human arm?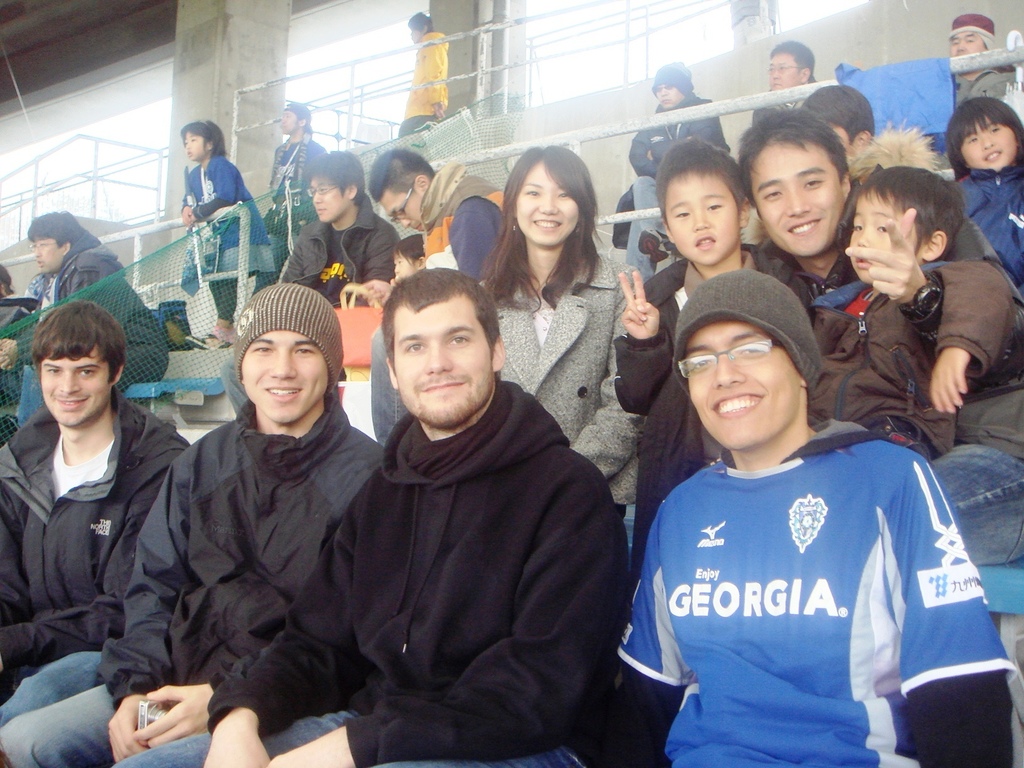
pyautogui.locateOnScreen(88, 442, 189, 767)
